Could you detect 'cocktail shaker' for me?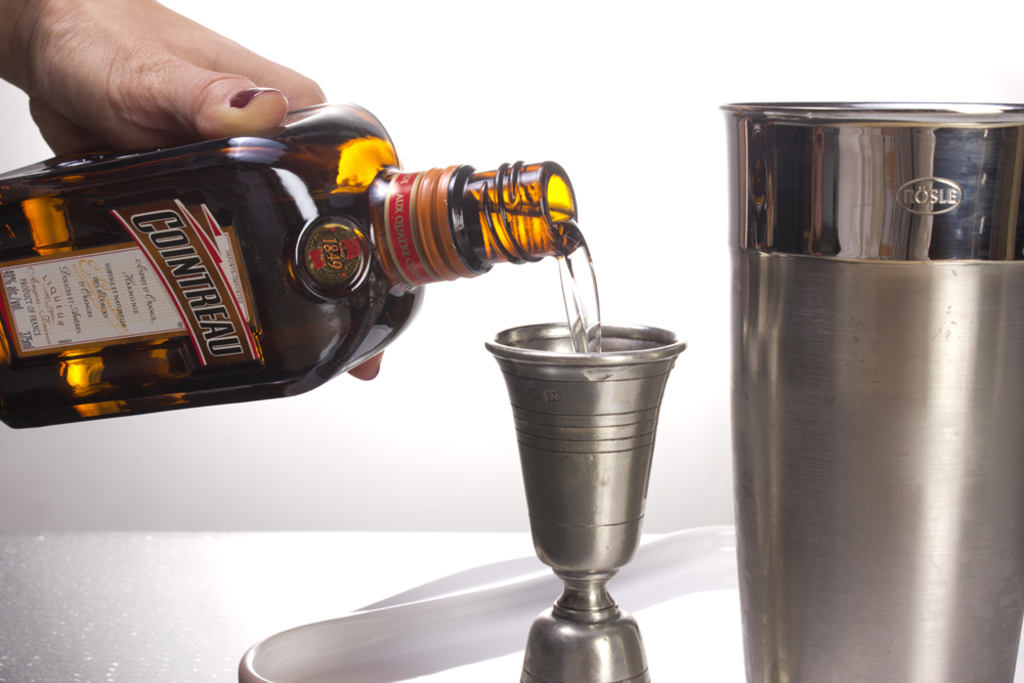
Detection result: region(723, 102, 1023, 682).
